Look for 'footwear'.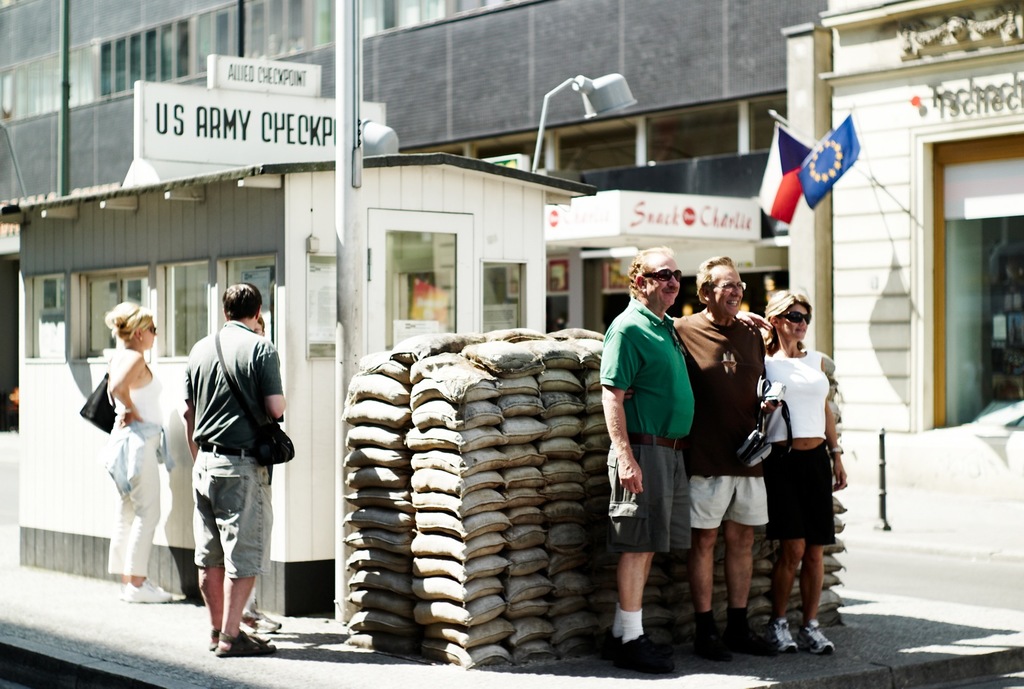
Found: crop(205, 628, 224, 649).
